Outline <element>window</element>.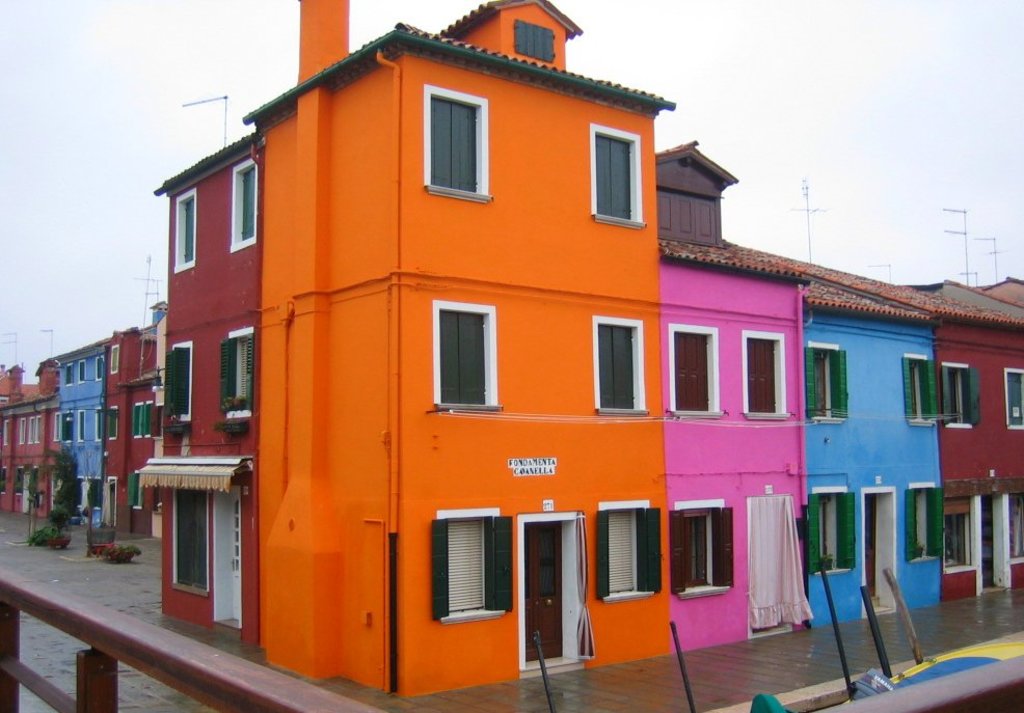
Outline: (left=594, top=521, right=665, bottom=591).
